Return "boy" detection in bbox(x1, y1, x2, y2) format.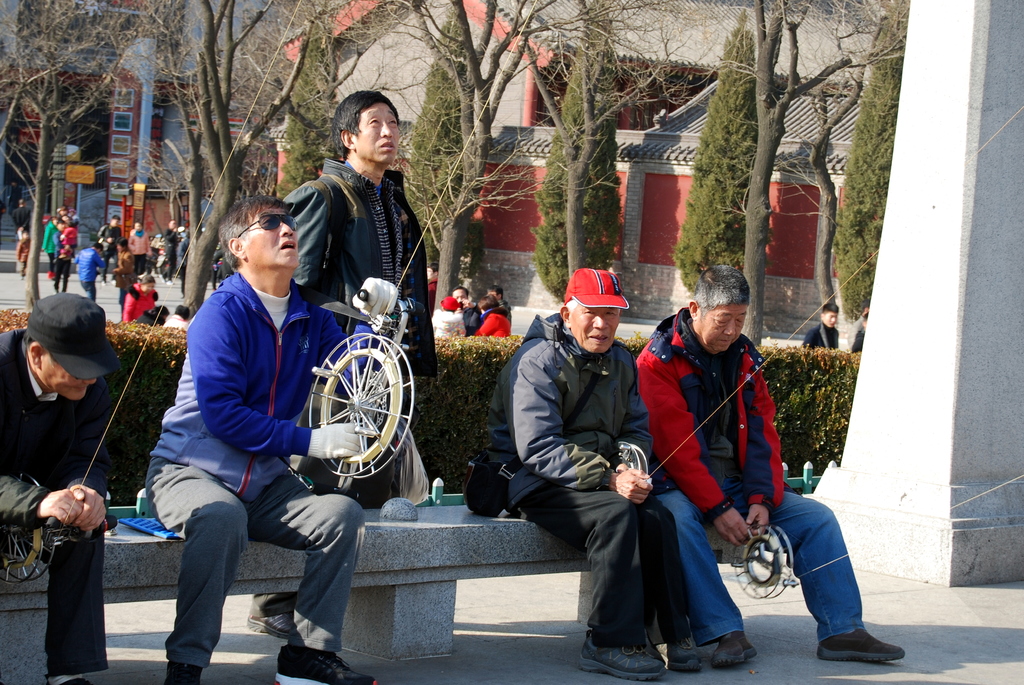
bbox(15, 229, 29, 280).
